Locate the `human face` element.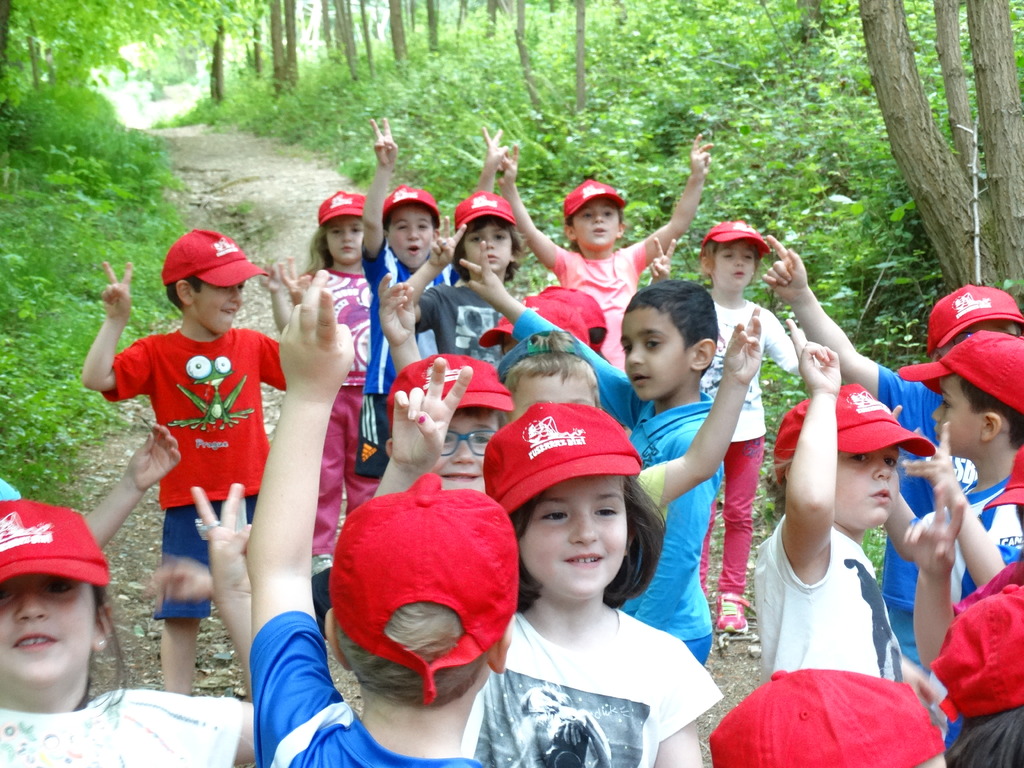
Element bbox: (388, 203, 431, 262).
